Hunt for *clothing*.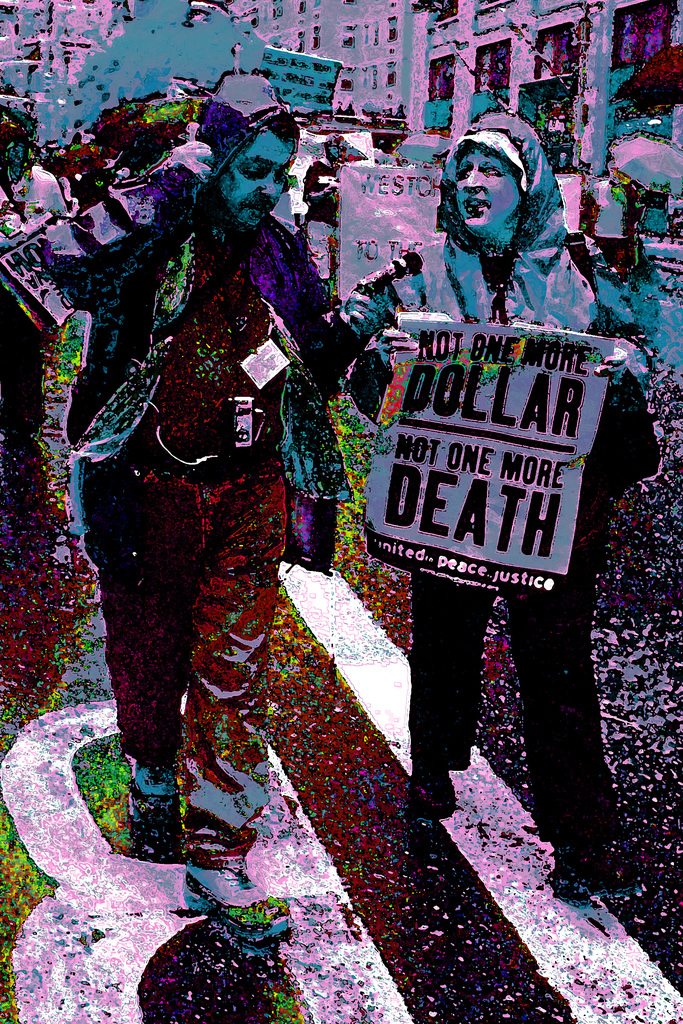
Hunted down at <region>339, 106, 668, 843</region>.
